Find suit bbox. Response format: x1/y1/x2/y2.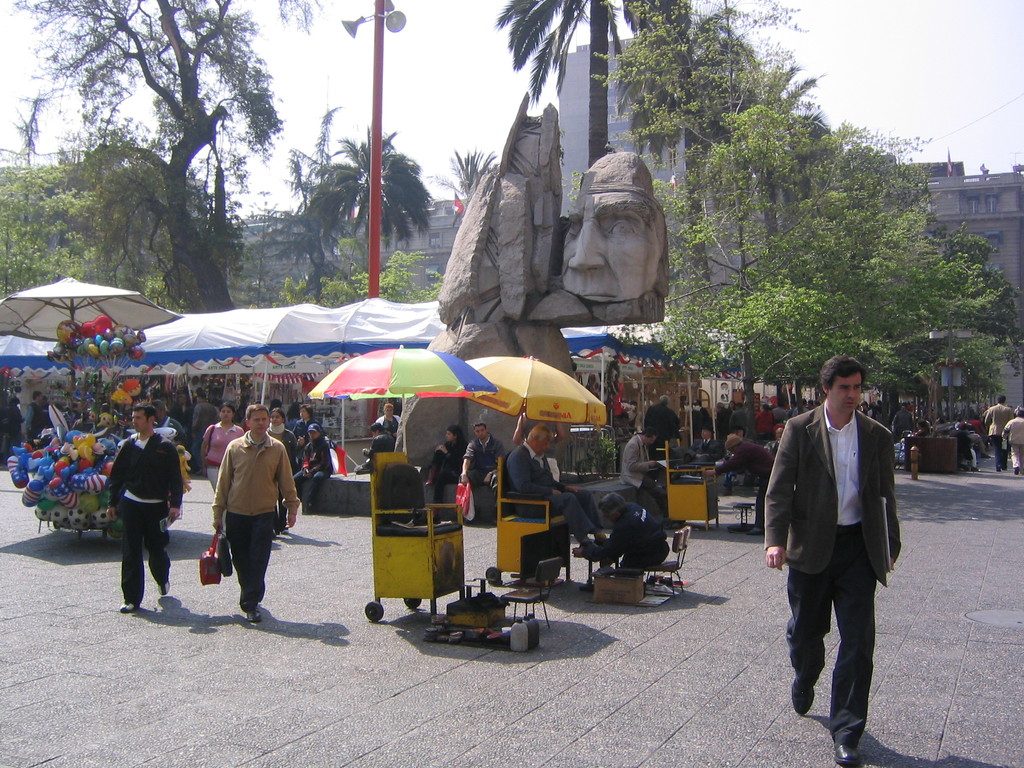
986/404/1017/467.
